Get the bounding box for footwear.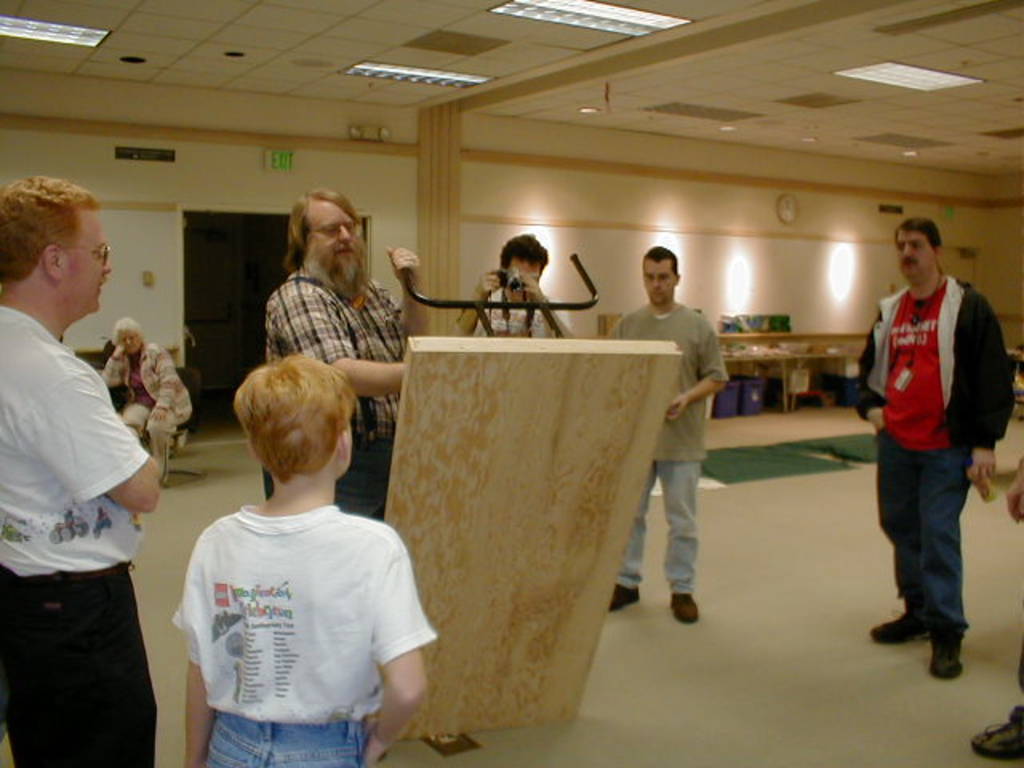
[598, 586, 650, 624].
